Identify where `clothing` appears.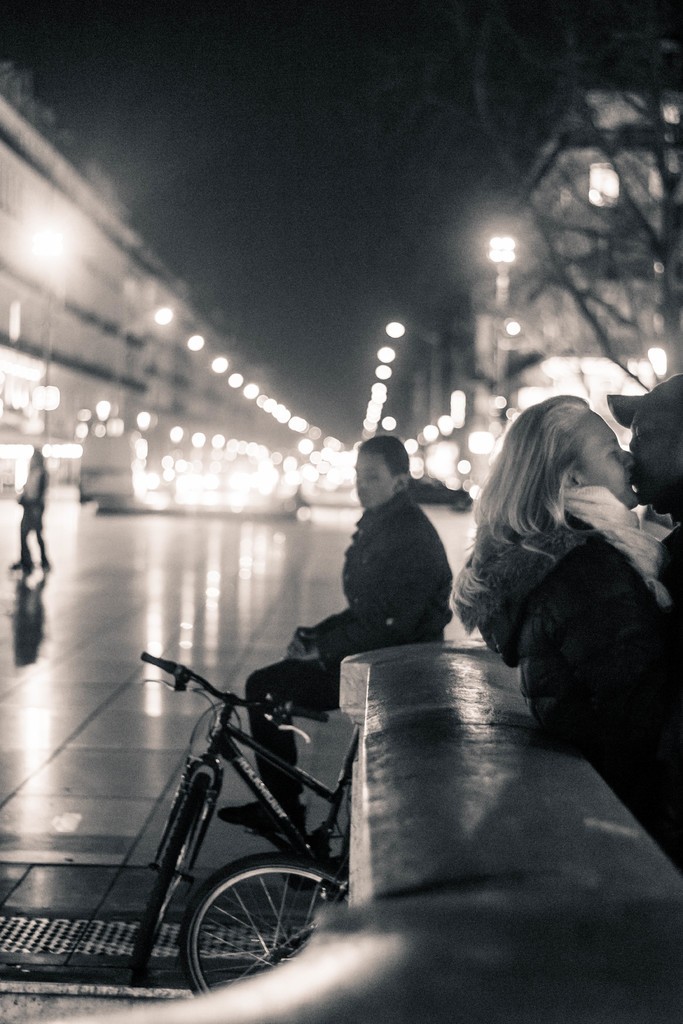
Appears at (x1=247, y1=492, x2=450, y2=790).
